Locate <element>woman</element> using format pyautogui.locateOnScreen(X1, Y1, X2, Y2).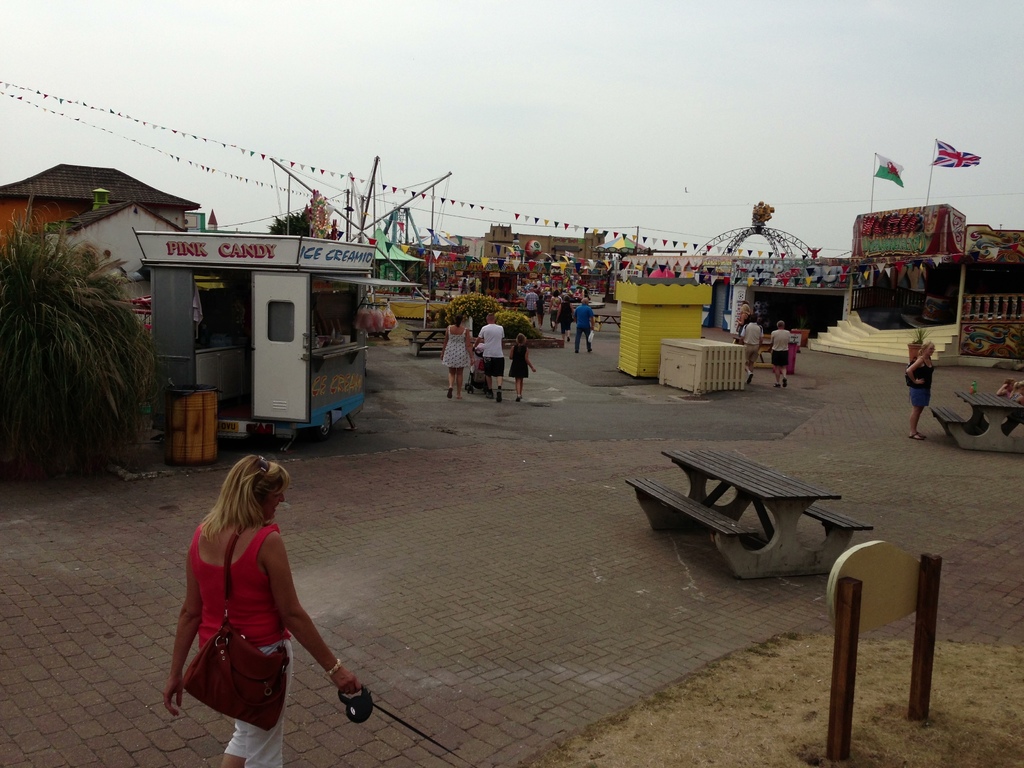
pyautogui.locateOnScreen(735, 303, 751, 337).
